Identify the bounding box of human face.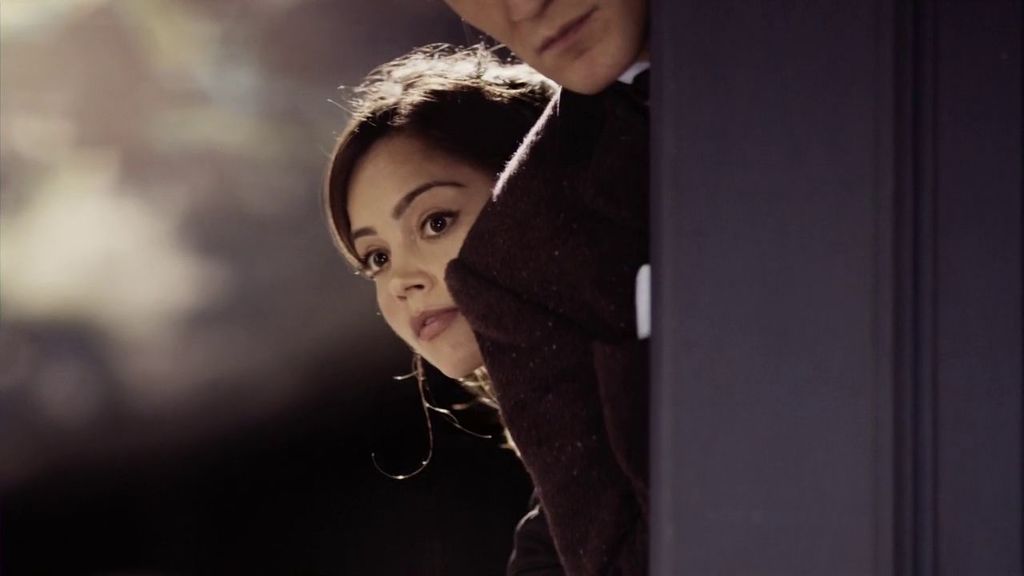
l=350, t=132, r=497, b=376.
